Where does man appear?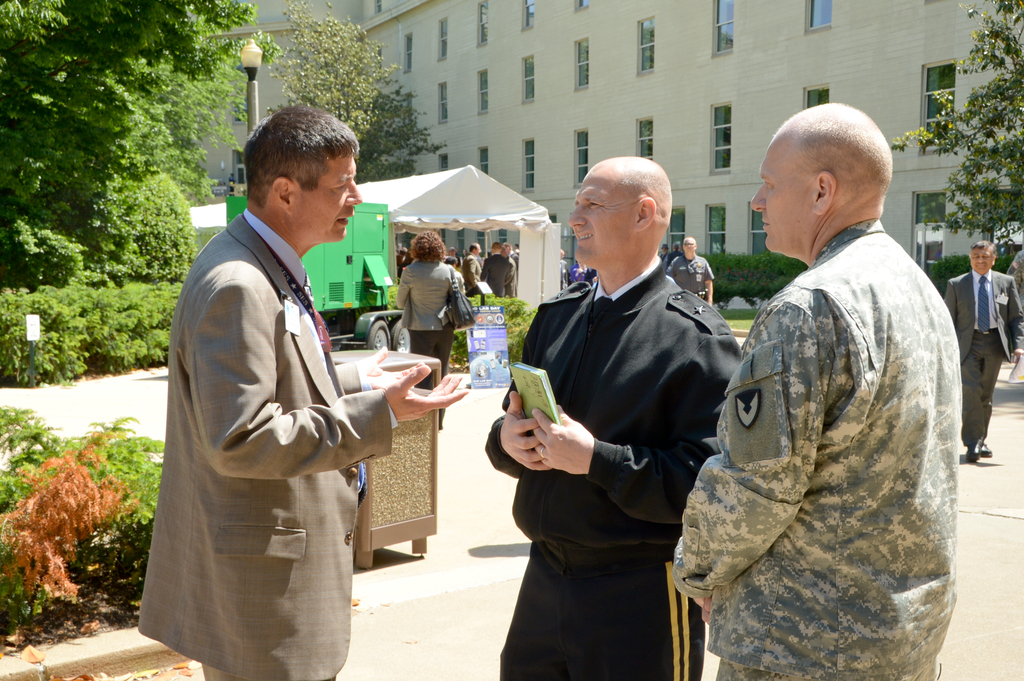
Appears at crop(150, 106, 412, 680).
